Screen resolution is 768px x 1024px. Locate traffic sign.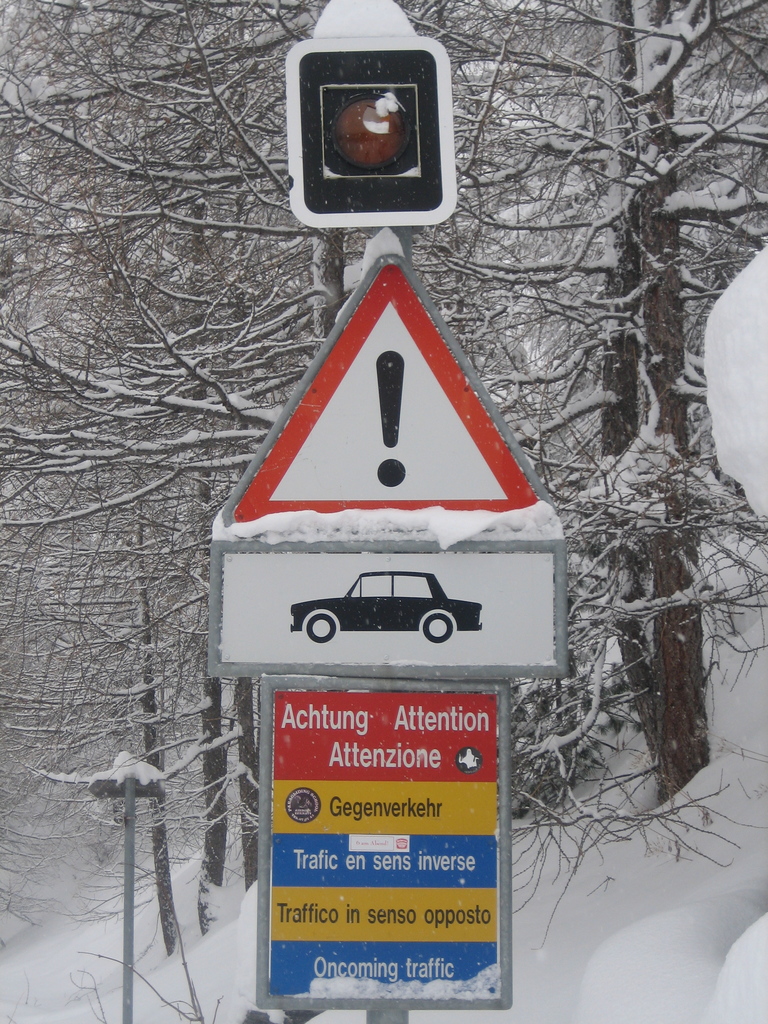
233 263 541 518.
